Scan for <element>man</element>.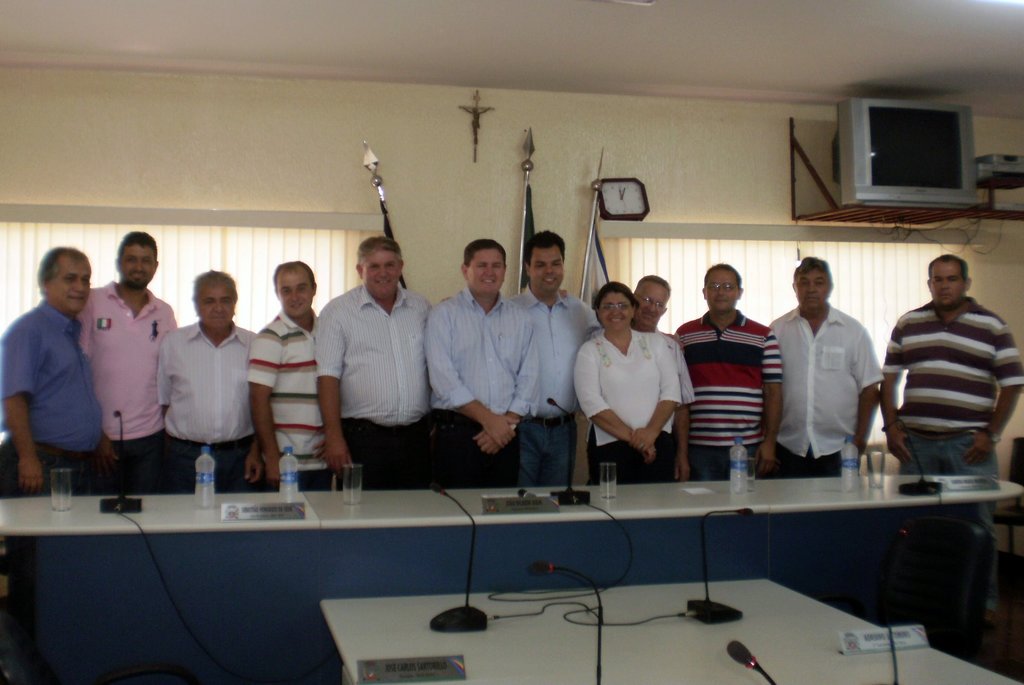
Scan result: [x1=673, y1=265, x2=787, y2=477].
